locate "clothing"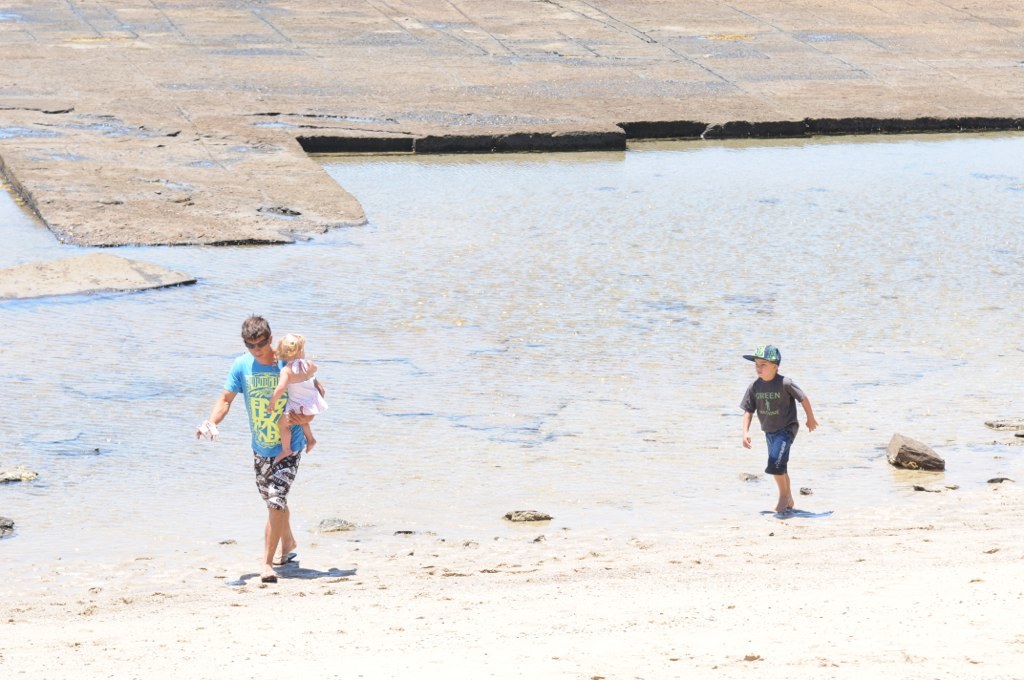
{"left": 739, "top": 373, "right": 811, "bottom": 426}
